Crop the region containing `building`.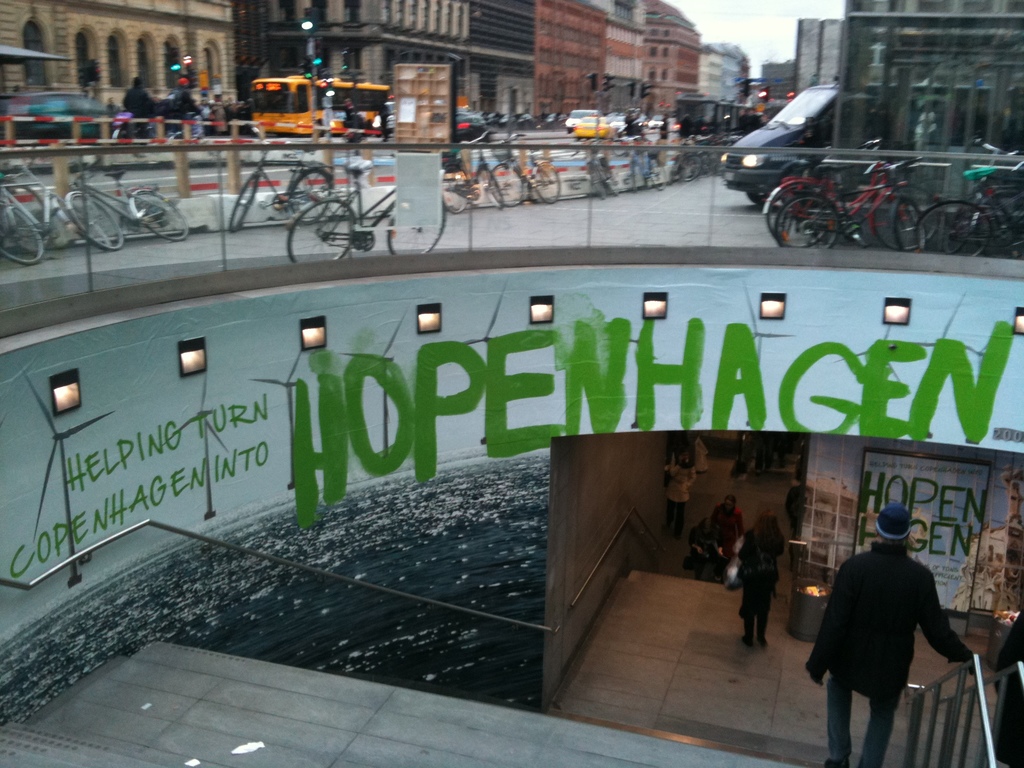
Crop region: <box>540,4,609,120</box>.
